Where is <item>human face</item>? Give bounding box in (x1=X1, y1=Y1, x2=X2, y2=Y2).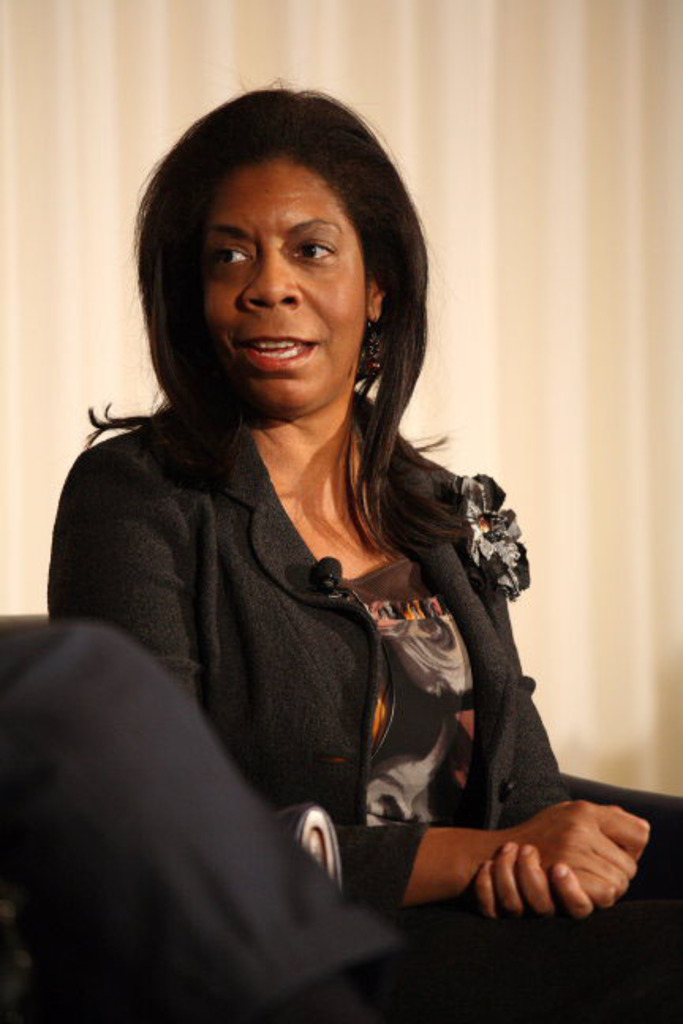
(x1=191, y1=156, x2=373, y2=419).
